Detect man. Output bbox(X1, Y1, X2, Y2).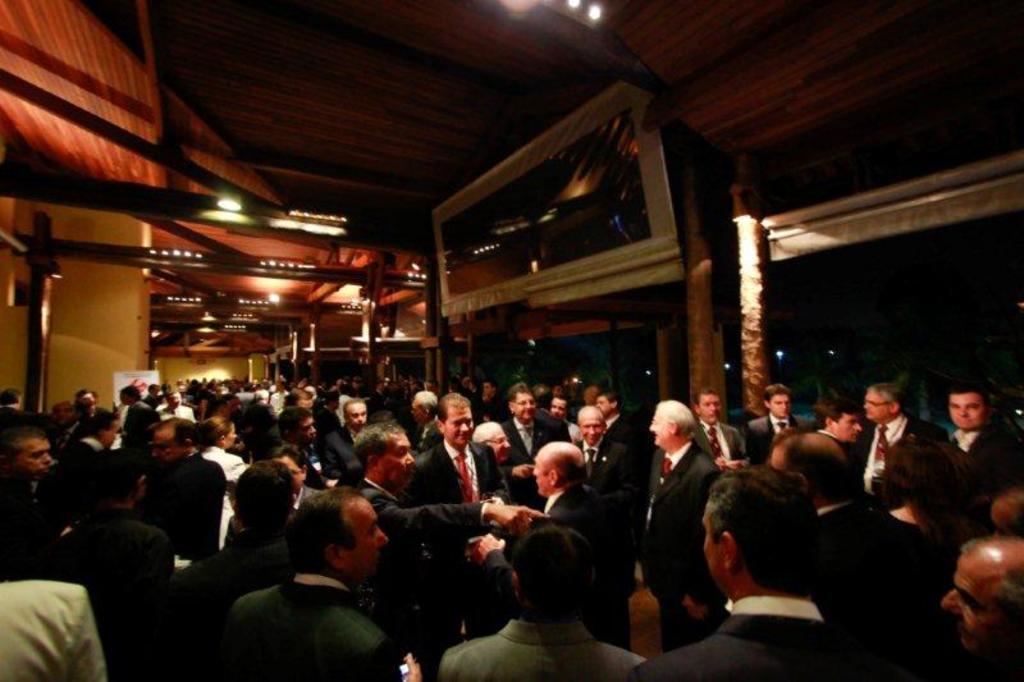
bbox(323, 390, 342, 429).
